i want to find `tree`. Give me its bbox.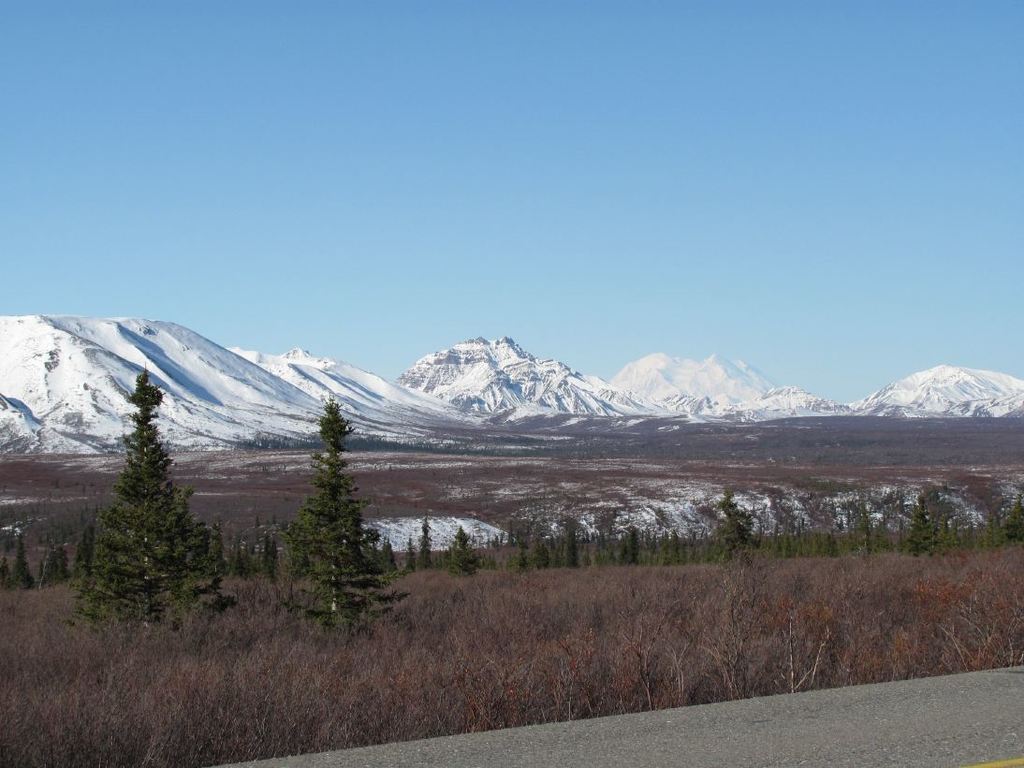
{"x1": 44, "y1": 539, "x2": 68, "y2": 581}.
